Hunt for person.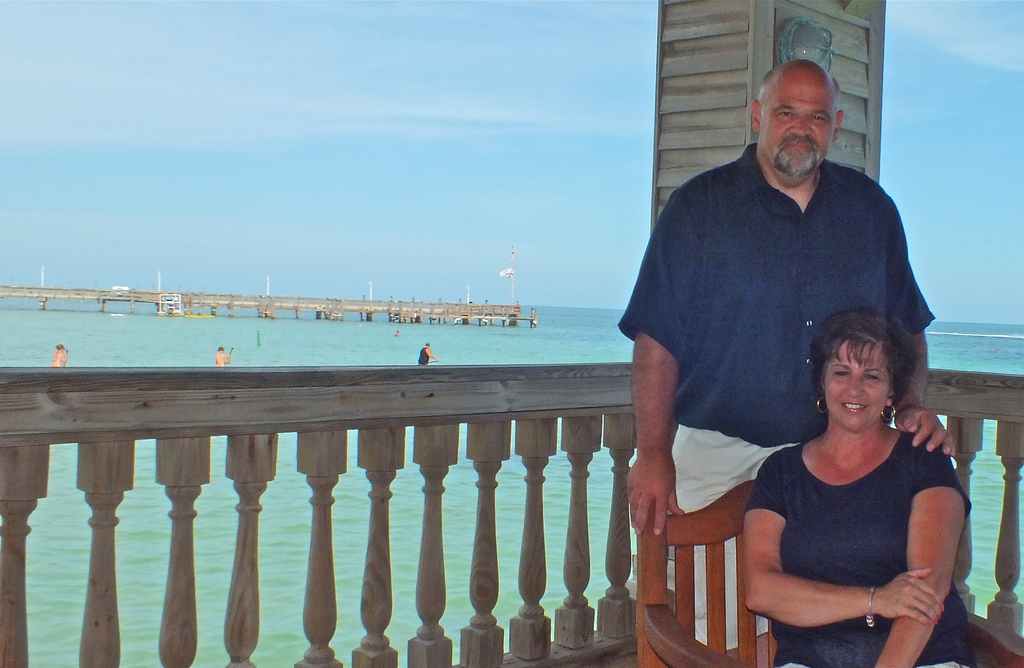
Hunted down at x1=636, y1=65, x2=945, y2=634.
